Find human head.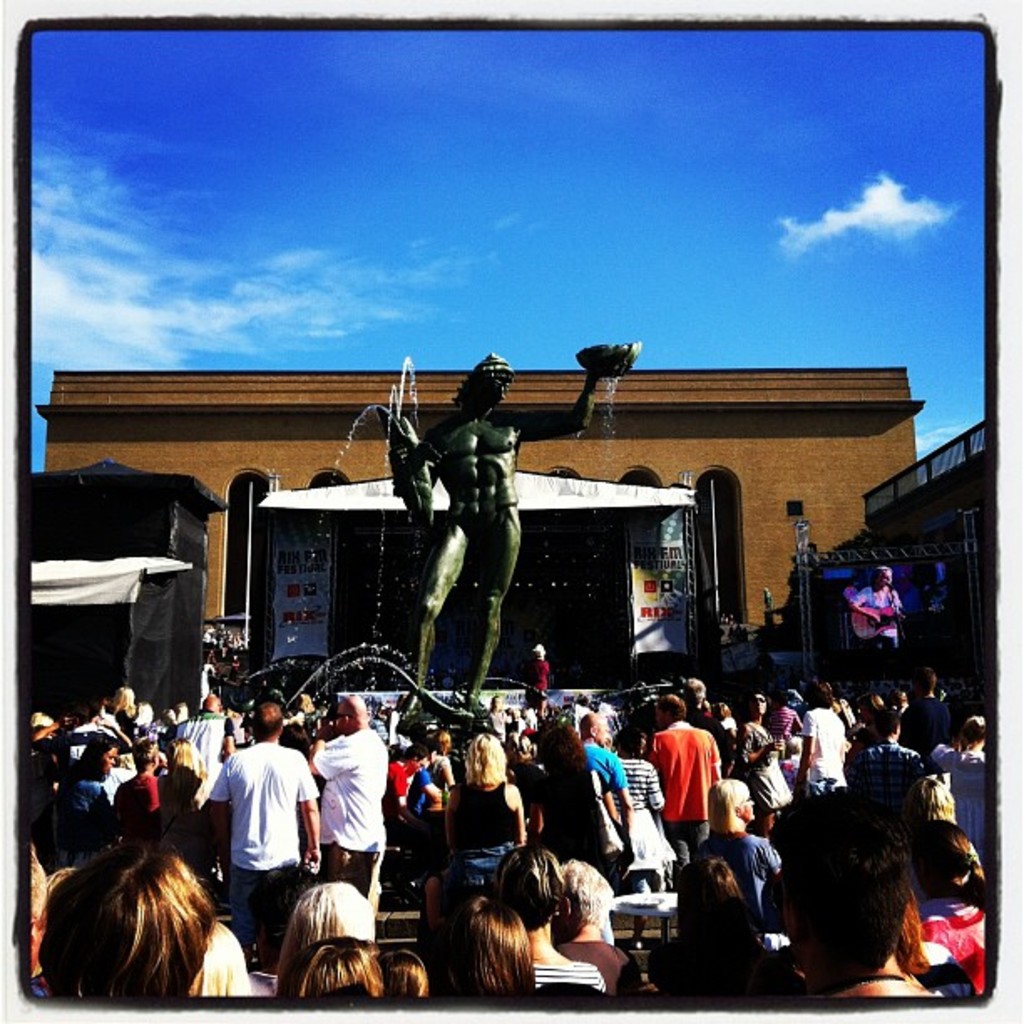
locate(495, 848, 567, 927).
